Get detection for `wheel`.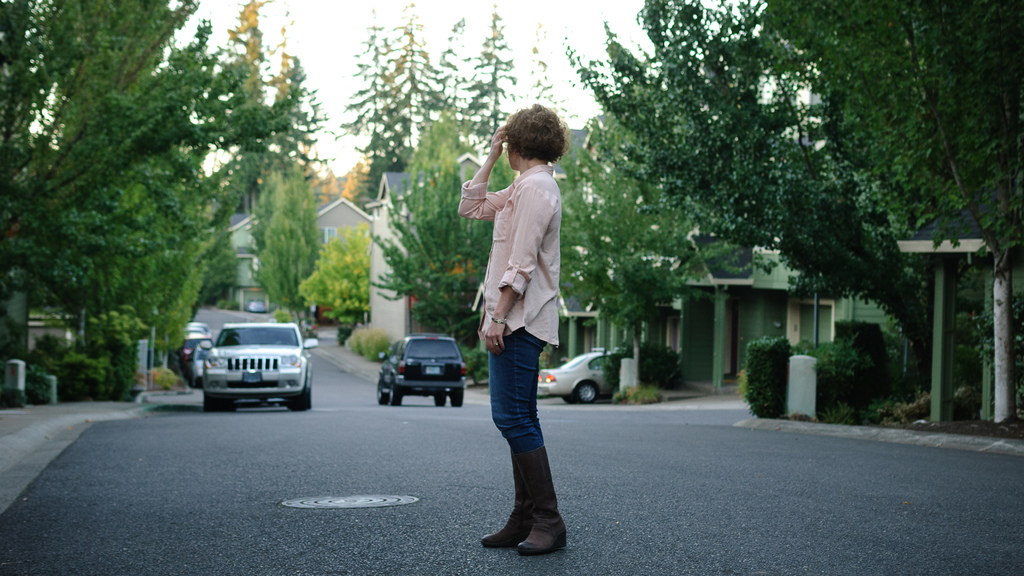
Detection: detection(564, 396, 577, 404).
